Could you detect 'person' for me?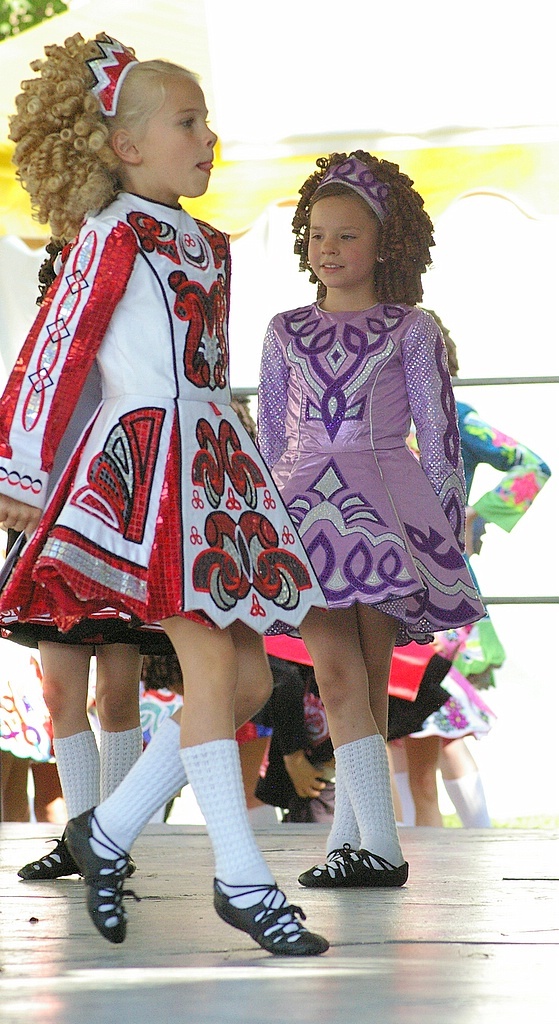
Detection result: bbox=(379, 602, 475, 832).
